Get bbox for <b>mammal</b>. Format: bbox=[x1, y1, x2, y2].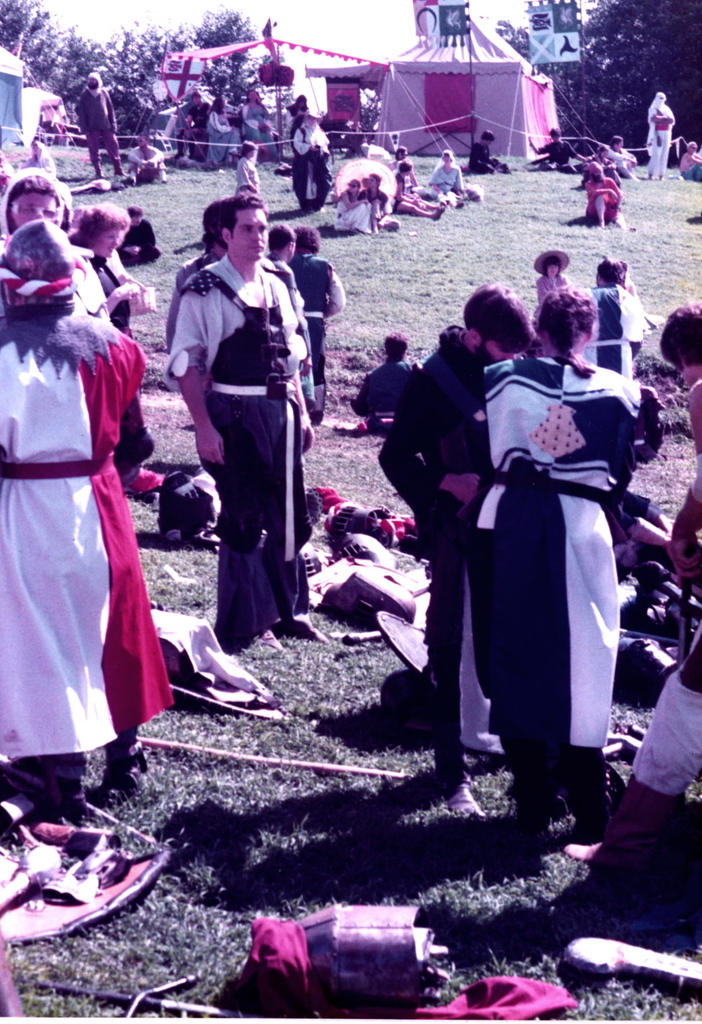
bbox=[467, 129, 502, 175].
